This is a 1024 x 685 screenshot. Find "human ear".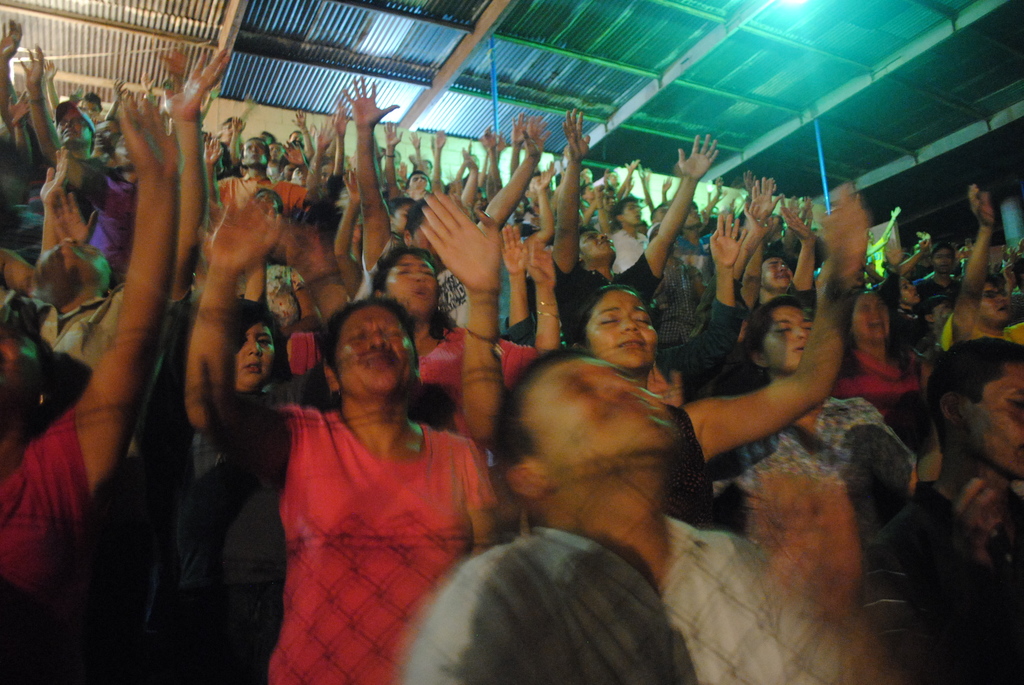
Bounding box: 935,390,961,432.
